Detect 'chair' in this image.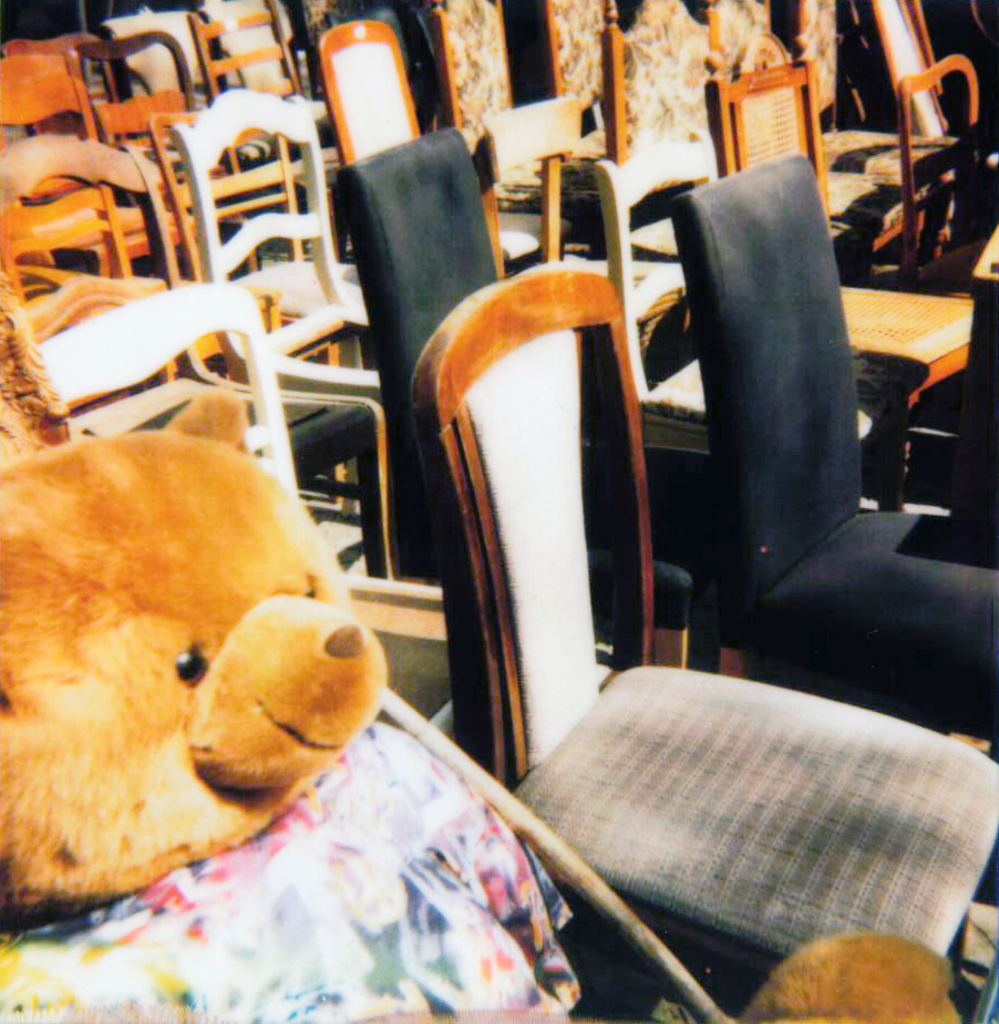
Detection: 146:113:375:372.
